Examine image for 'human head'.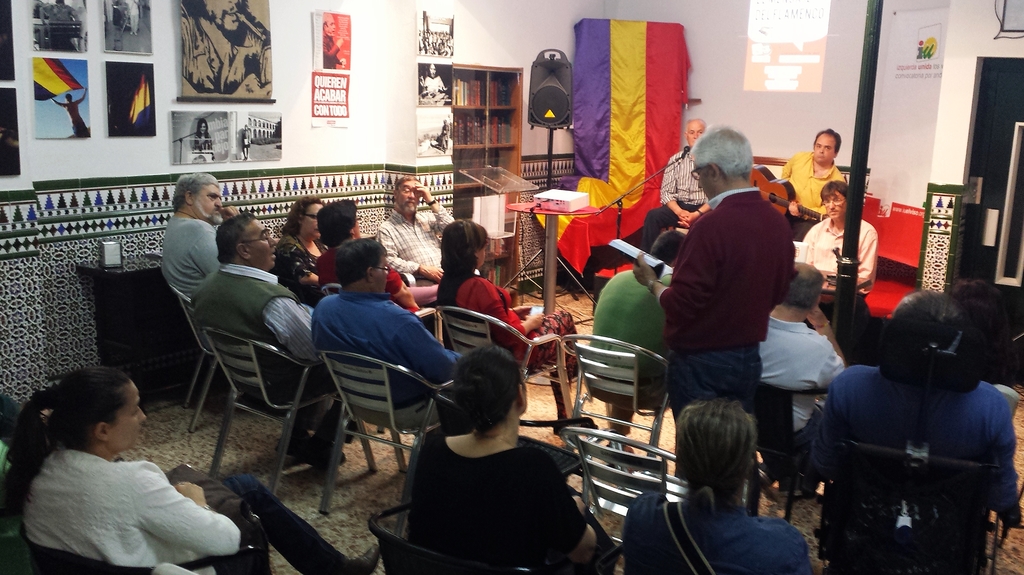
Examination result: x1=317, y1=204, x2=357, y2=245.
